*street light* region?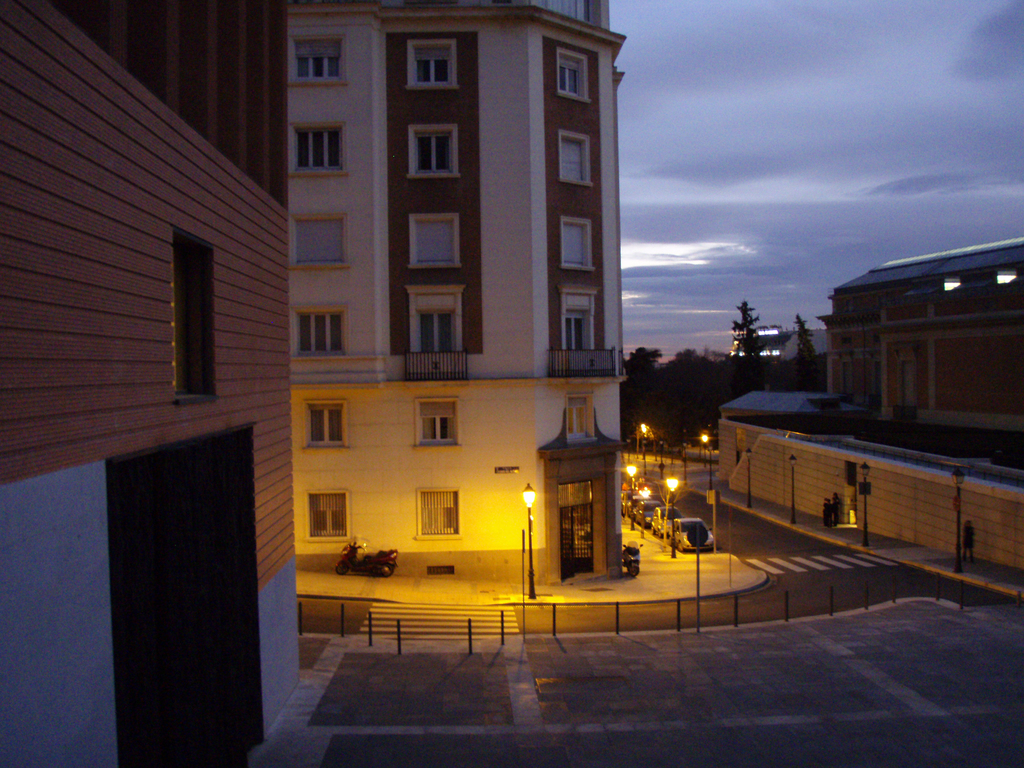
(left=659, top=438, right=664, bottom=467)
